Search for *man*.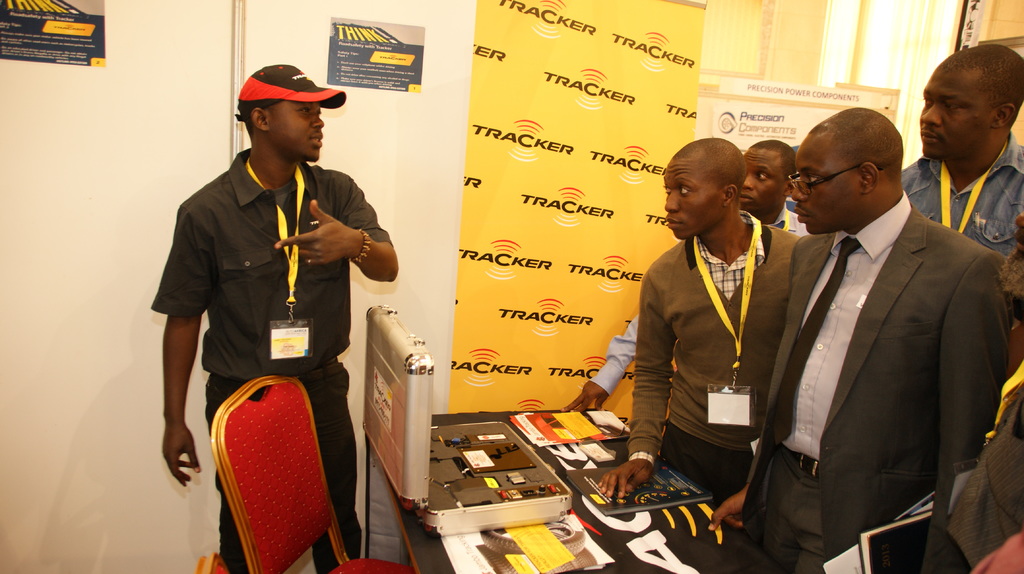
Found at bbox(740, 140, 803, 244).
